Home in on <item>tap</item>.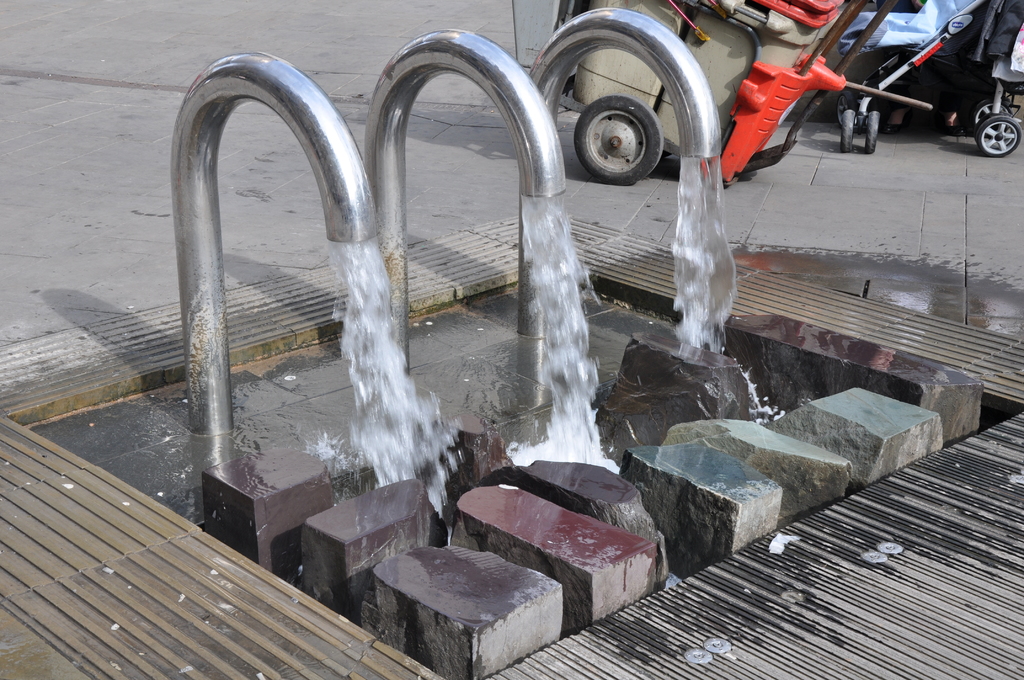
Homed in at locate(186, 45, 381, 435).
